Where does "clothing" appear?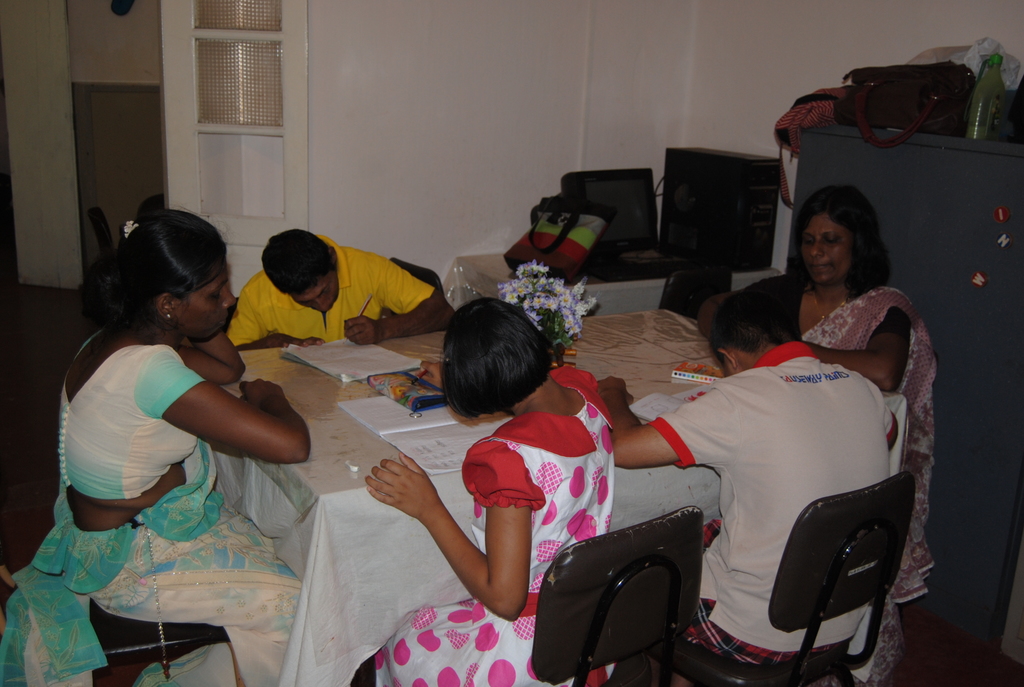
Appears at 658,338,896,672.
